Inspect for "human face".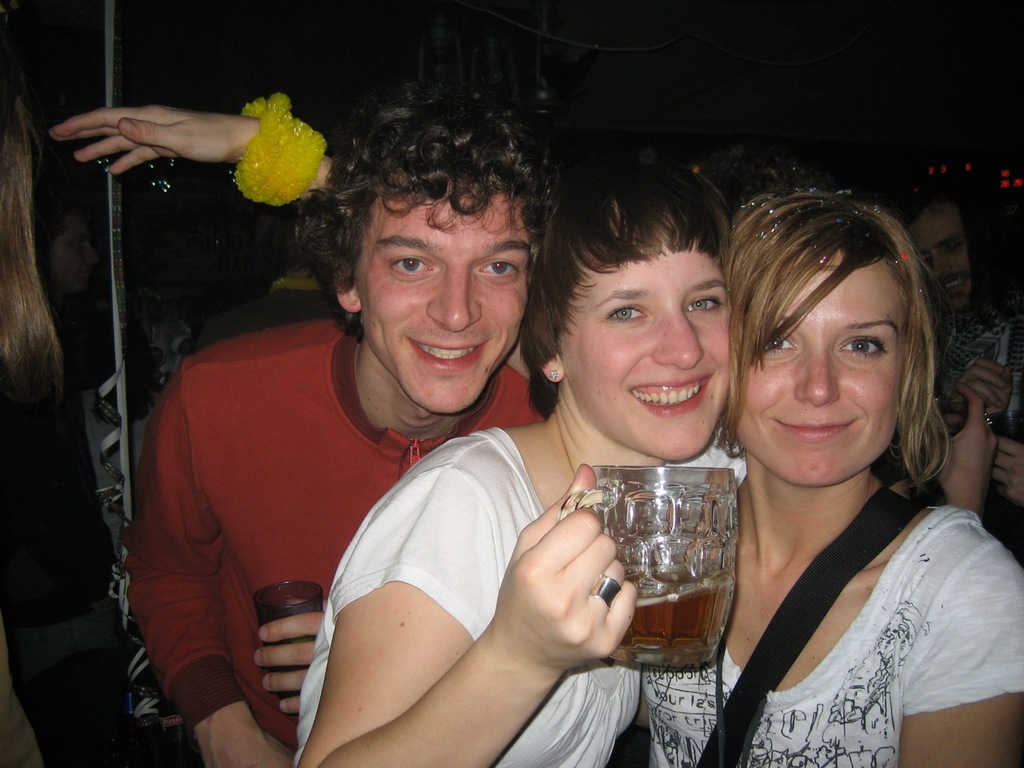
Inspection: bbox(554, 200, 734, 458).
